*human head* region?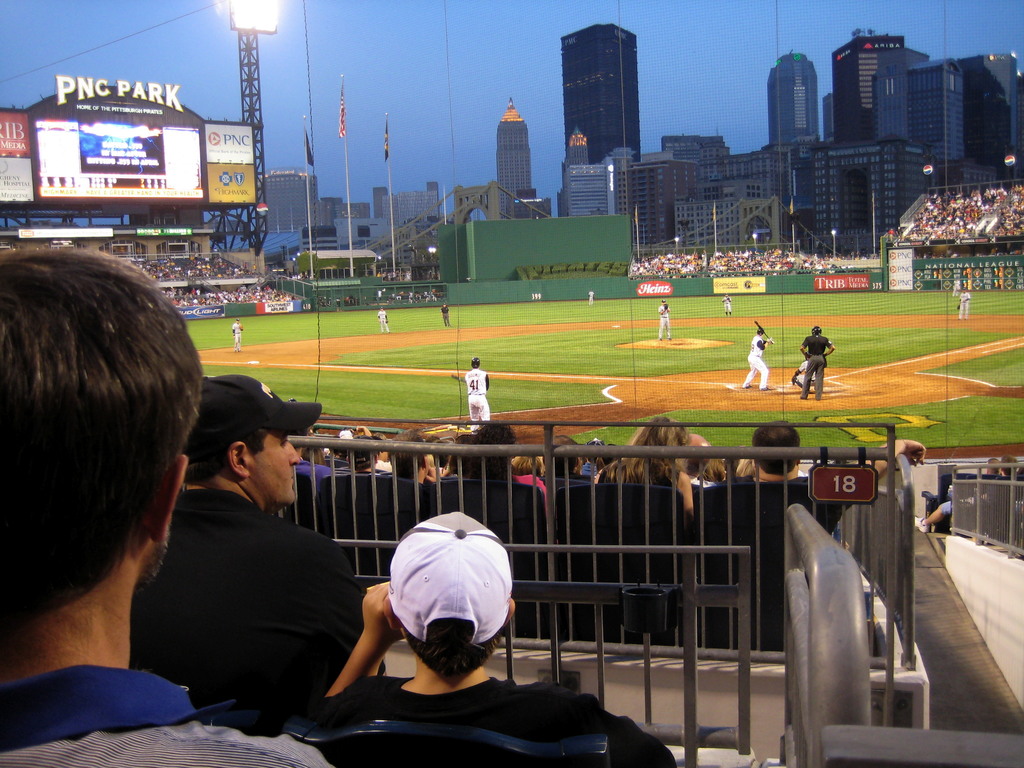
[186, 374, 326, 519]
